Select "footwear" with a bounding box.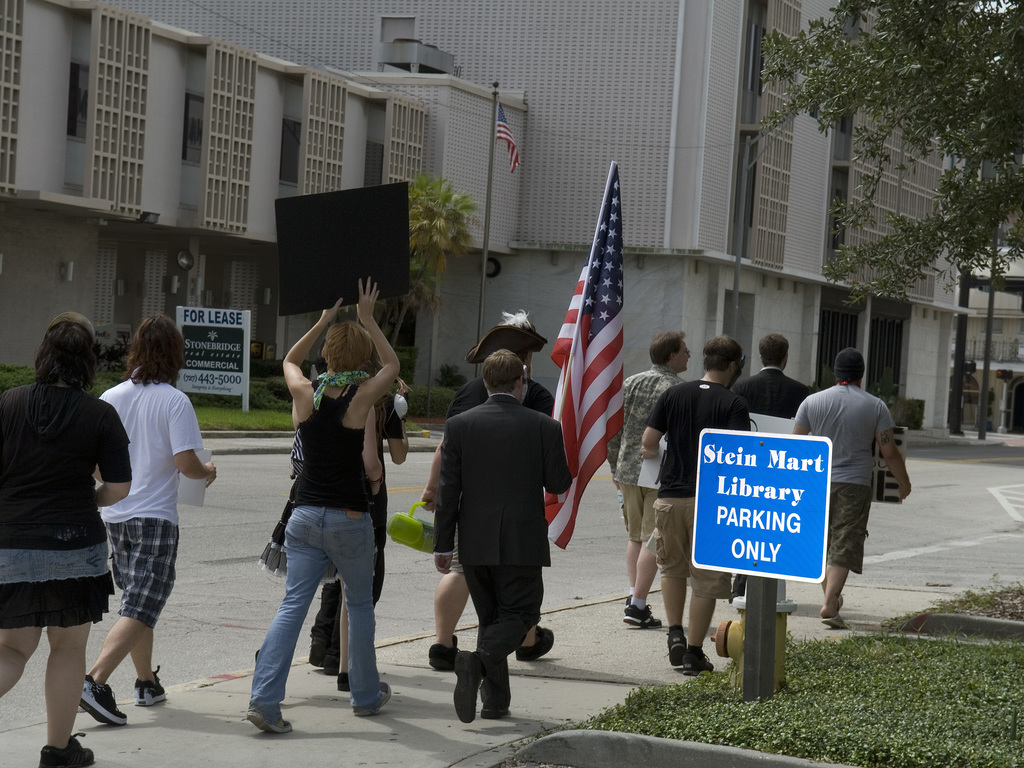
l=35, t=733, r=100, b=767.
